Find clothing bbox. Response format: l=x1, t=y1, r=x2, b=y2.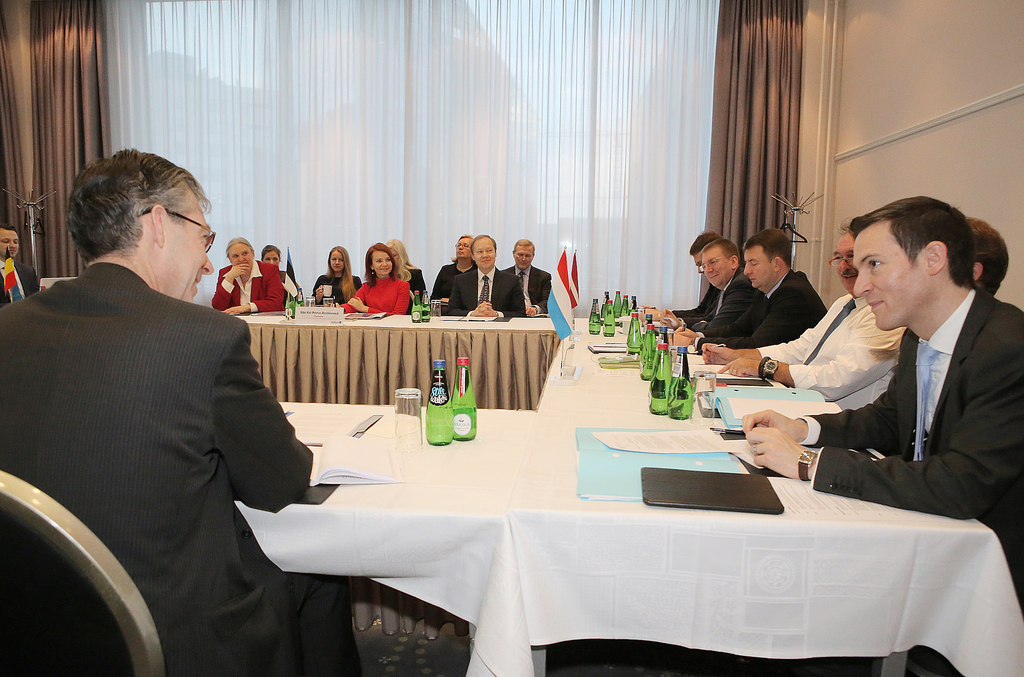
l=690, t=266, r=828, b=344.
